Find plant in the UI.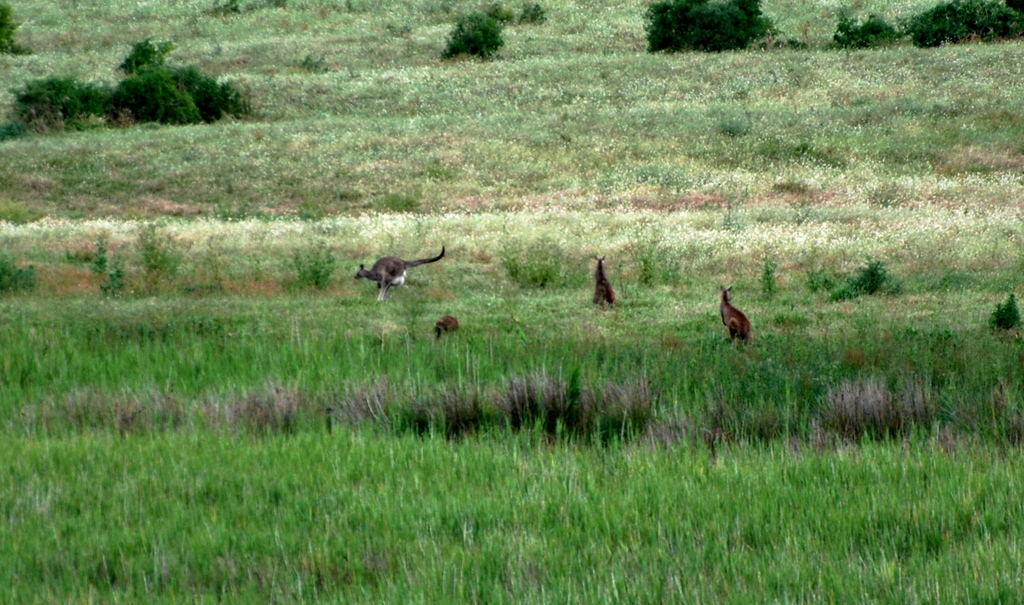
UI element at select_region(360, 187, 423, 217).
